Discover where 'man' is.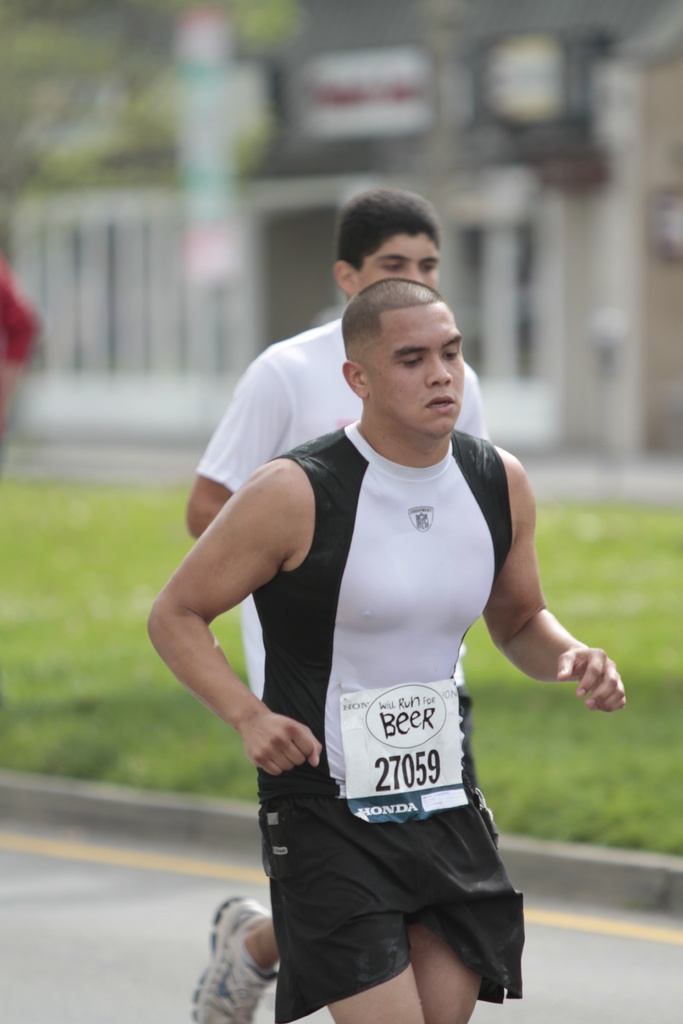
Discovered at (183,188,481,724).
